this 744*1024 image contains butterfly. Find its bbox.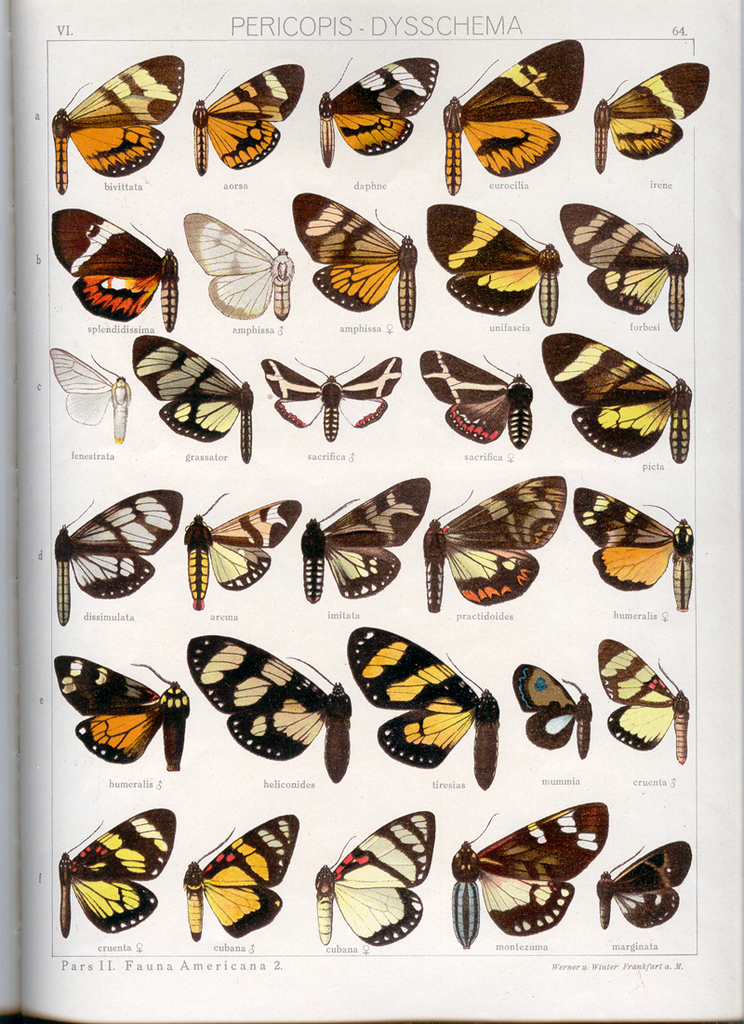
crop(424, 204, 563, 322).
